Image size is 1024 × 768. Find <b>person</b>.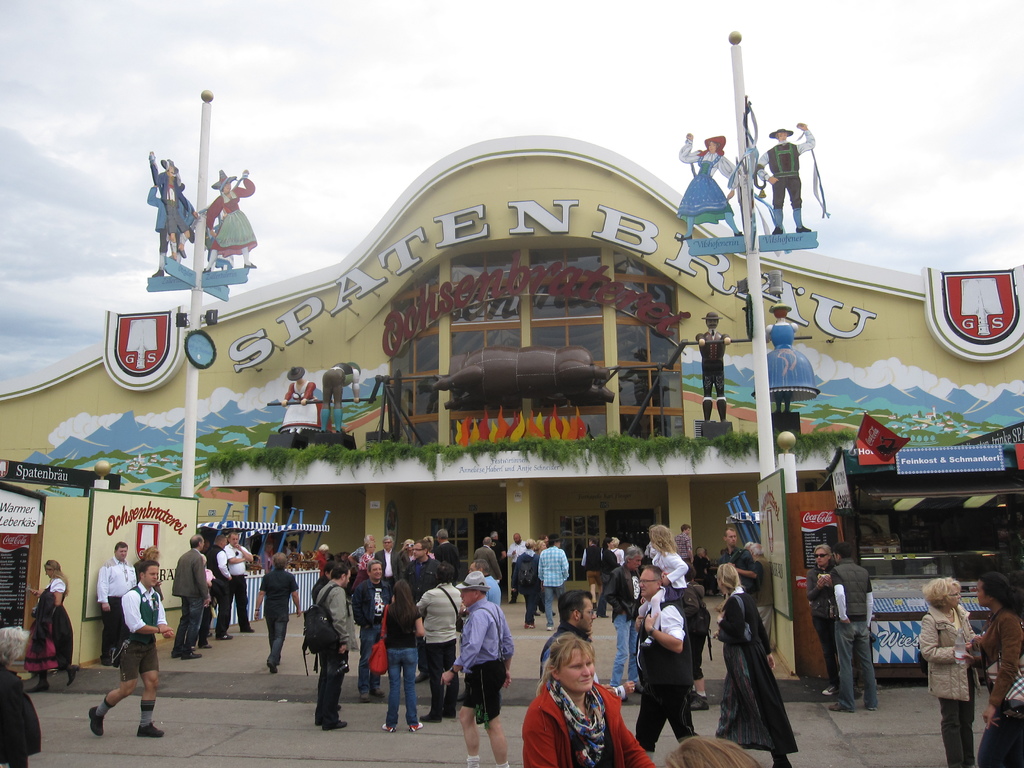
x1=509, y1=536, x2=542, y2=627.
